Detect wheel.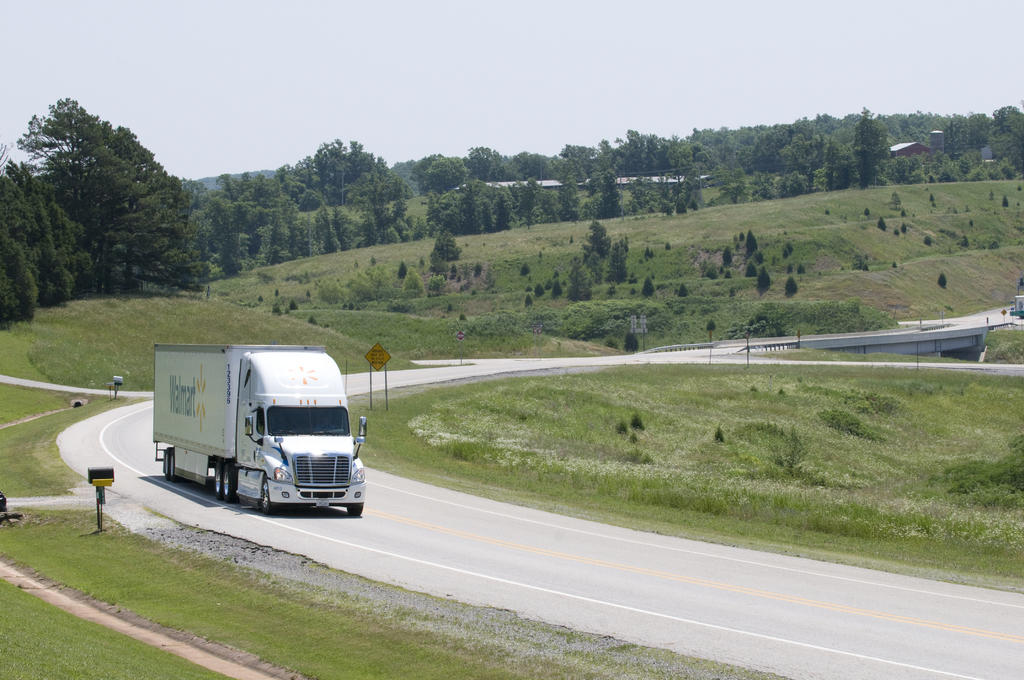
Detected at BBox(214, 470, 220, 496).
